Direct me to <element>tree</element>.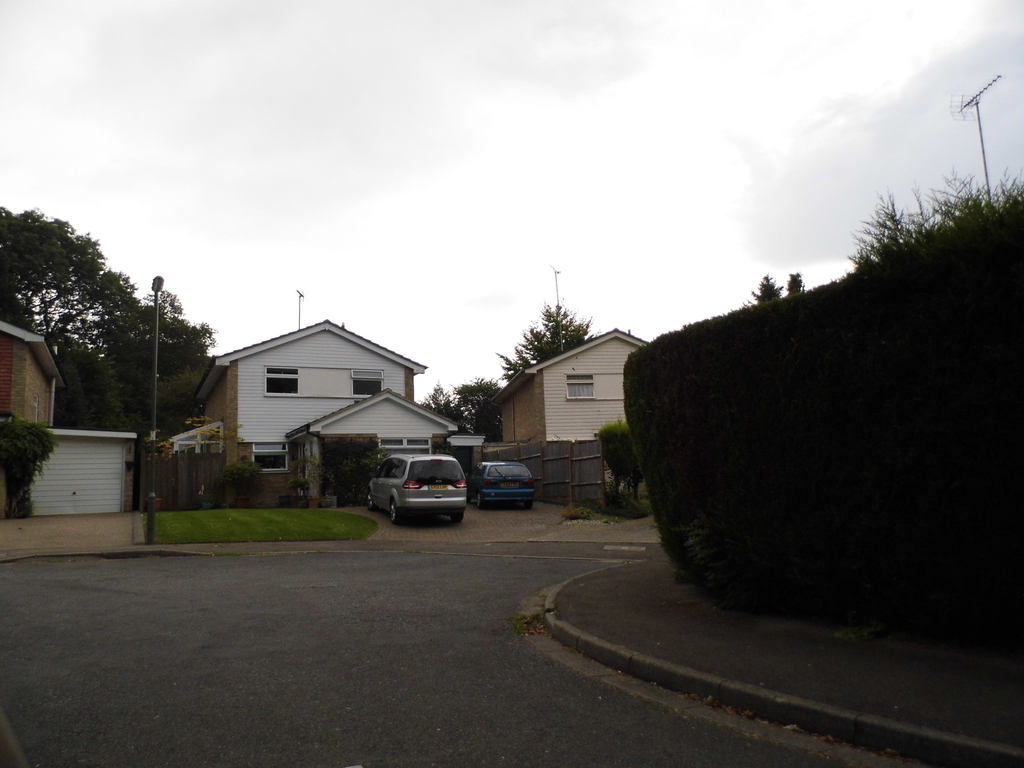
Direction: 518, 296, 593, 361.
